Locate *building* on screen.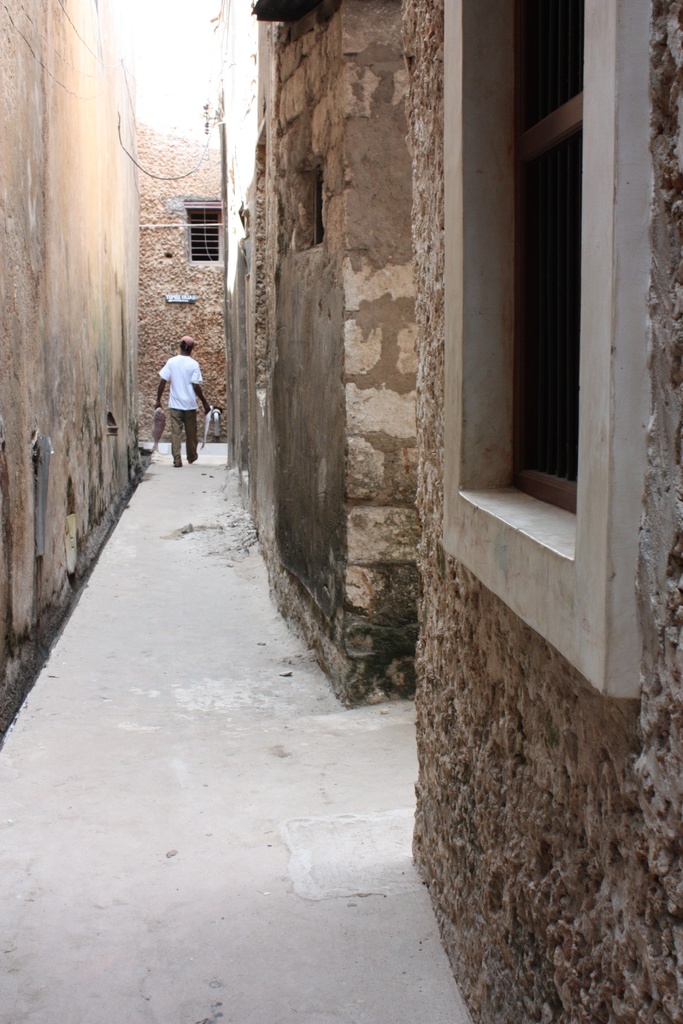
On screen at (136,121,232,436).
